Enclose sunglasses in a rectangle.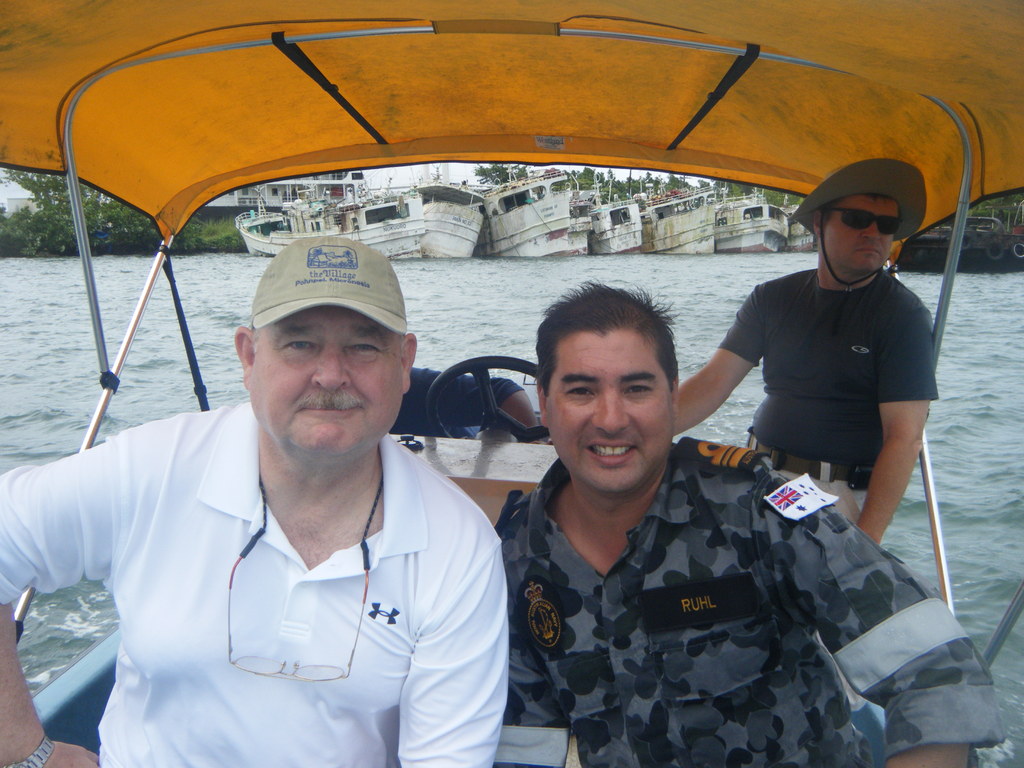
Rect(826, 209, 898, 236).
